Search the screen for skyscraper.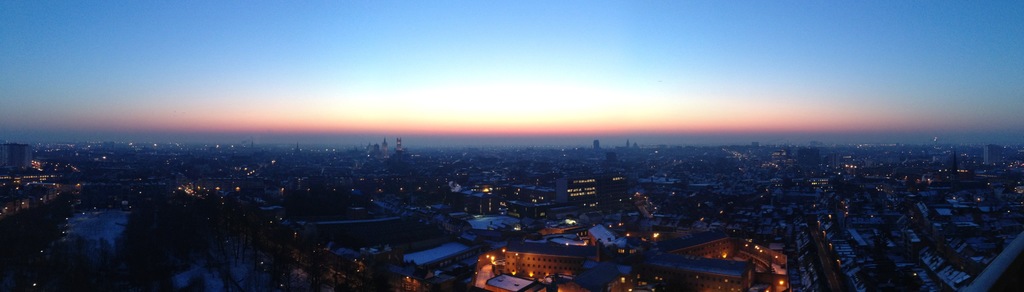
Found at region(548, 166, 620, 204).
